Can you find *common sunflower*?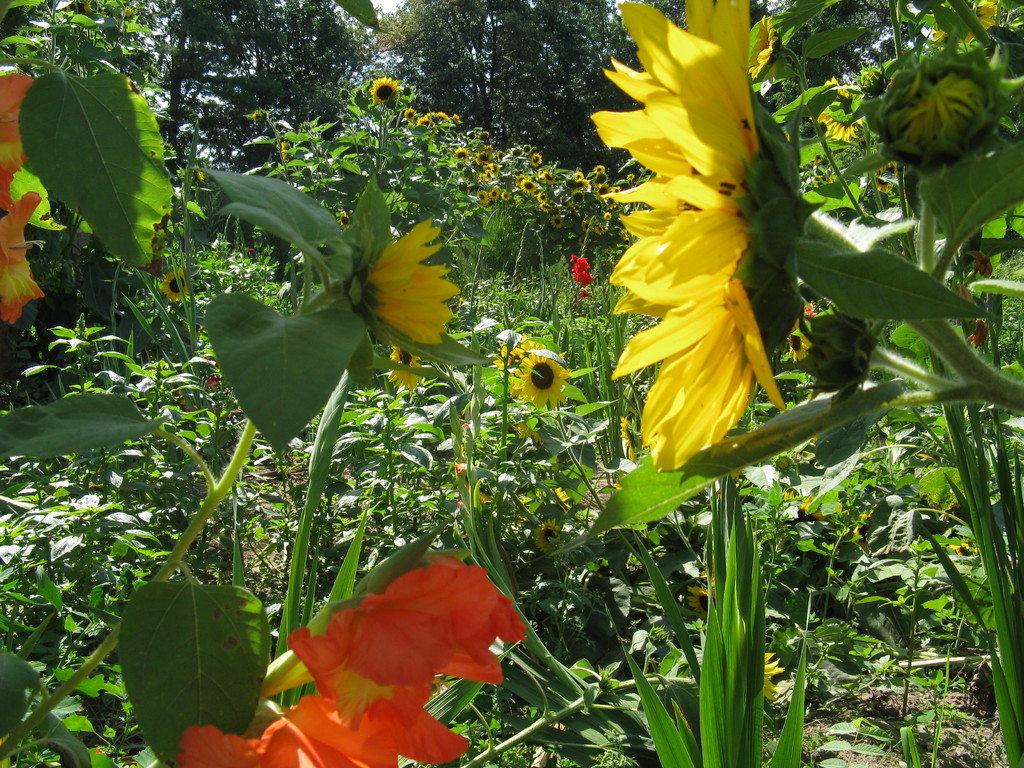
Yes, bounding box: (477,191,492,200).
